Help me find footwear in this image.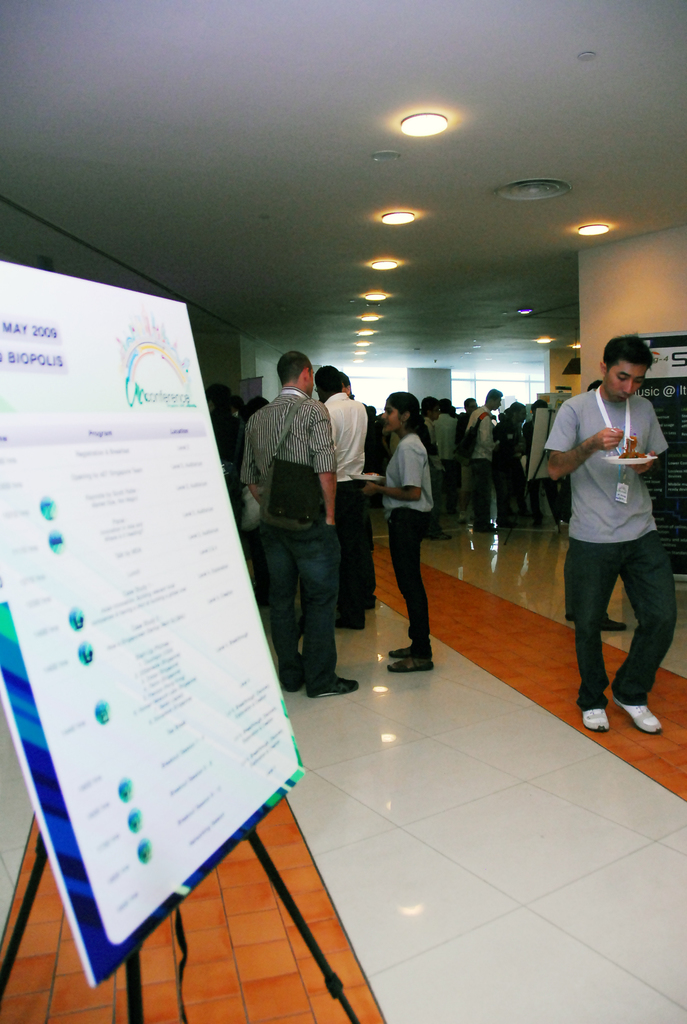
Found it: box(499, 522, 518, 527).
